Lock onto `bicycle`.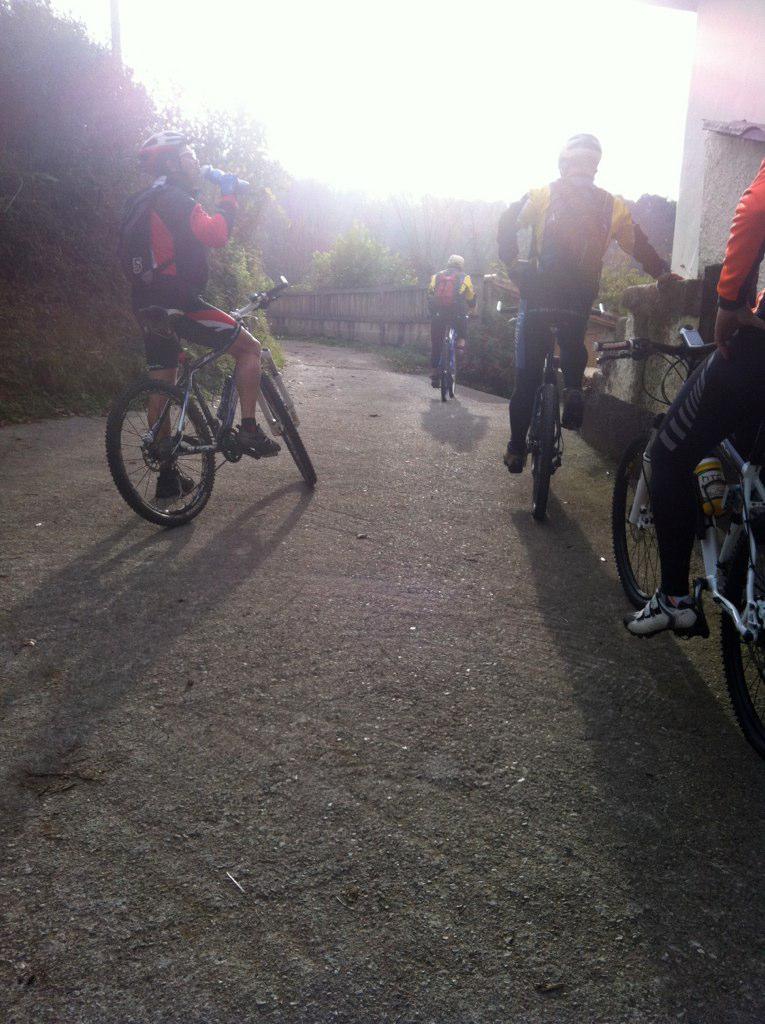
Locked: rect(496, 300, 602, 520).
